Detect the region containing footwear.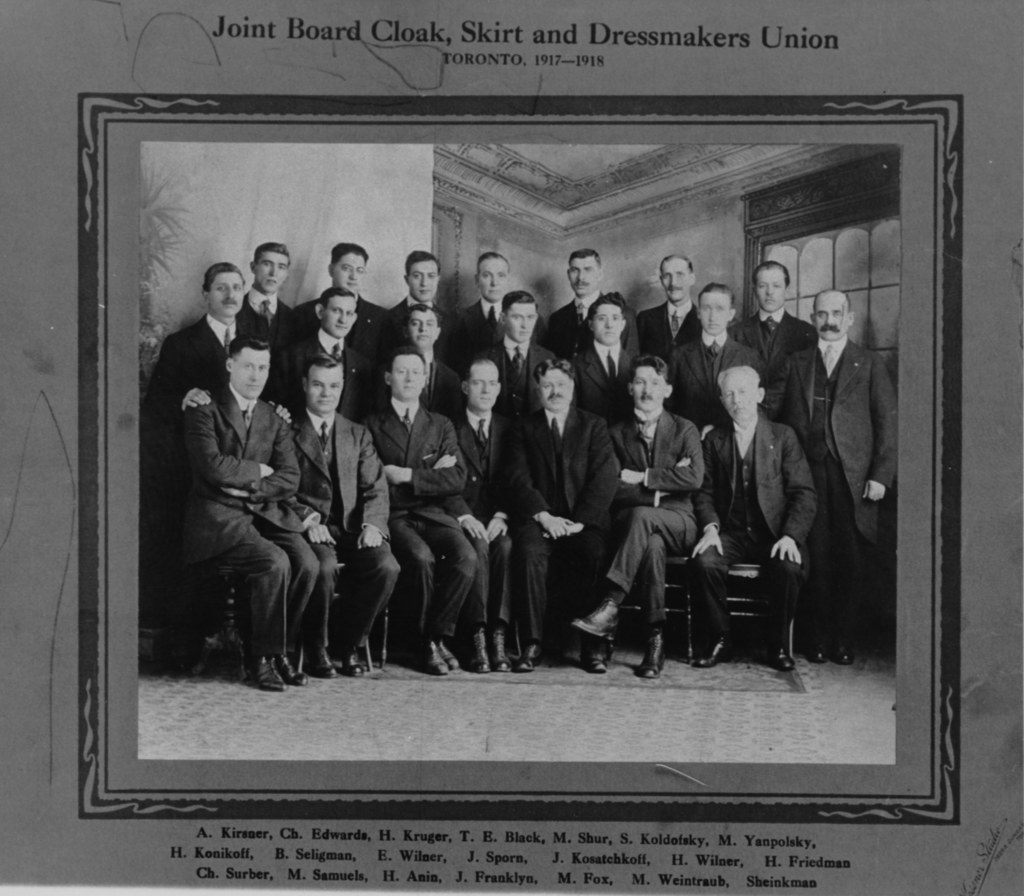
<box>260,655,284,687</box>.
